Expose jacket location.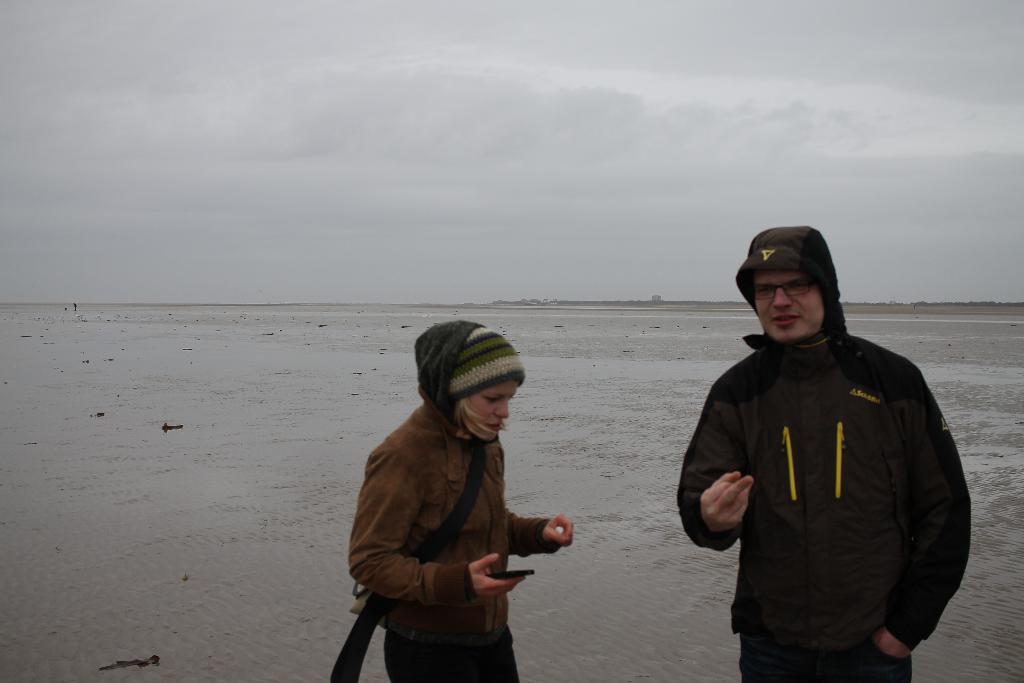
Exposed at rect(356, 318, 568, 646).
